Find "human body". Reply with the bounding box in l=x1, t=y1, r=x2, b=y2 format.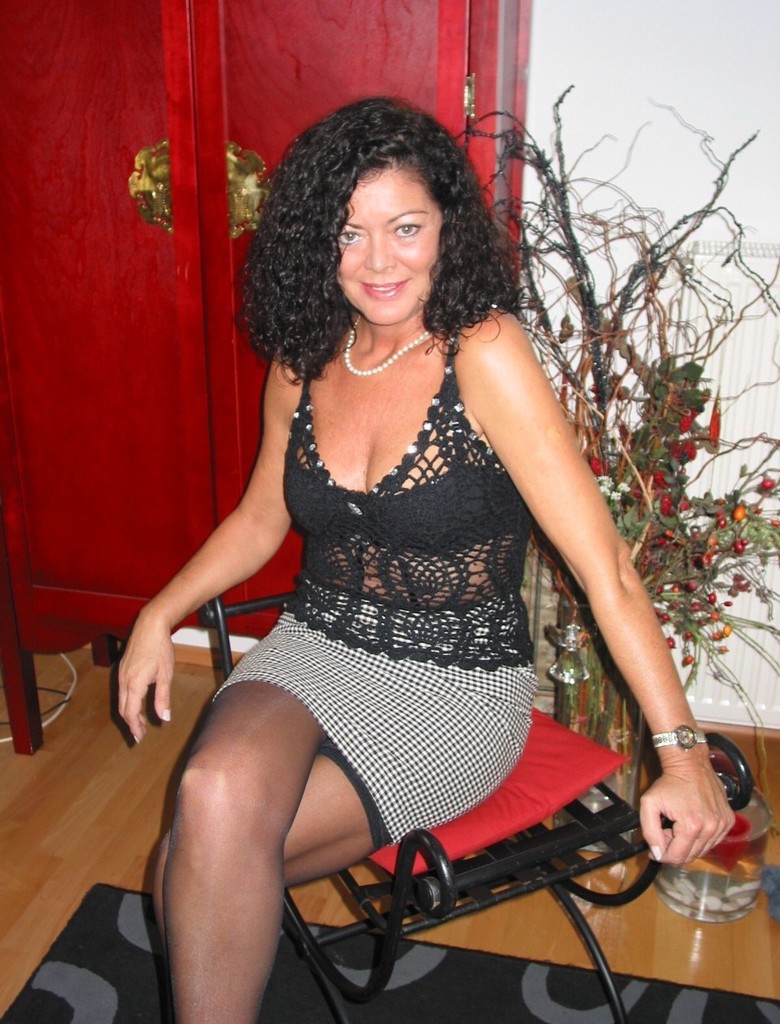
l=119, t=99, r=733, b=1023.
